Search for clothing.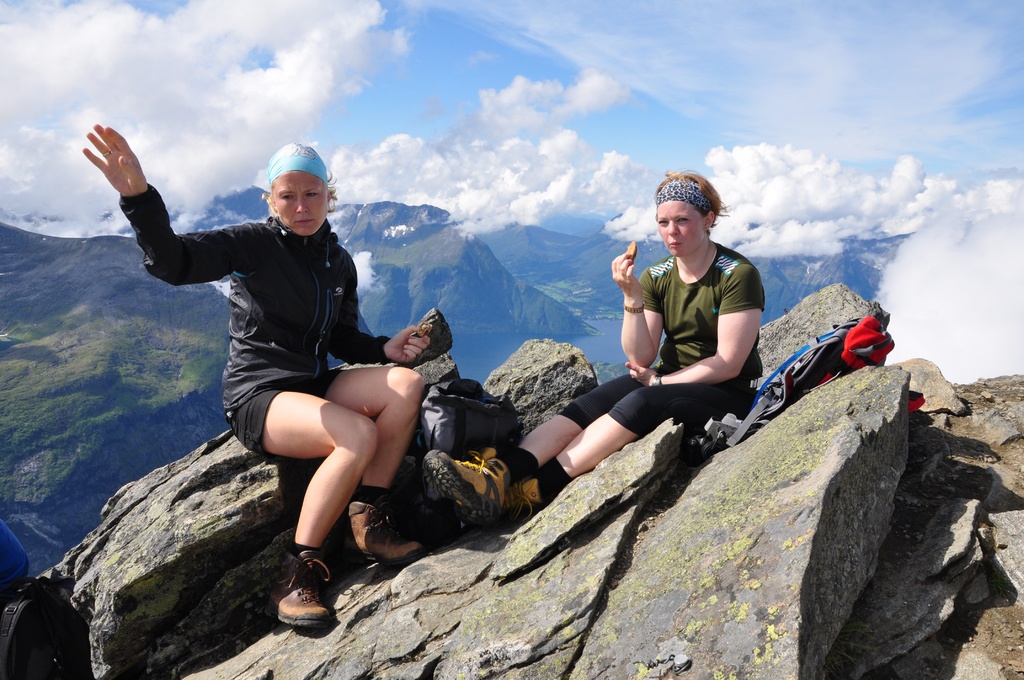
Found at bbox=(114, 185, 393, 451).
